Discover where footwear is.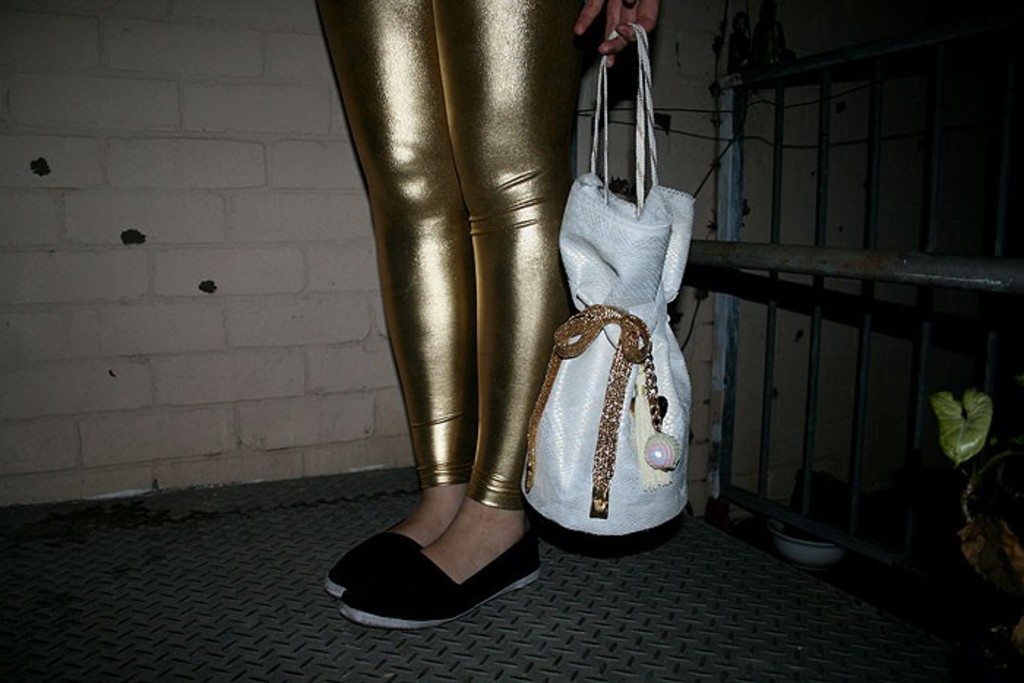
Discovered at {"x1": 339, "y1": 480, "x2": 537, "y2": 623}.
